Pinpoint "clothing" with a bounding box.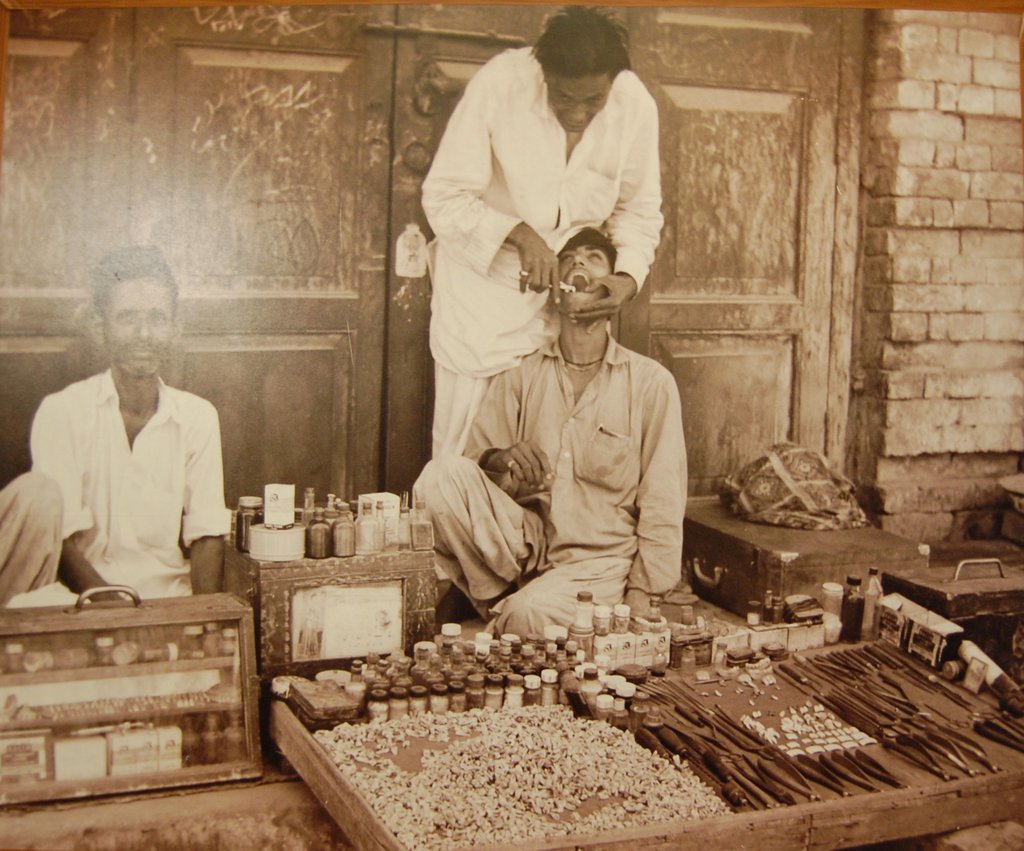
rect(407, 312, 701, 627).
